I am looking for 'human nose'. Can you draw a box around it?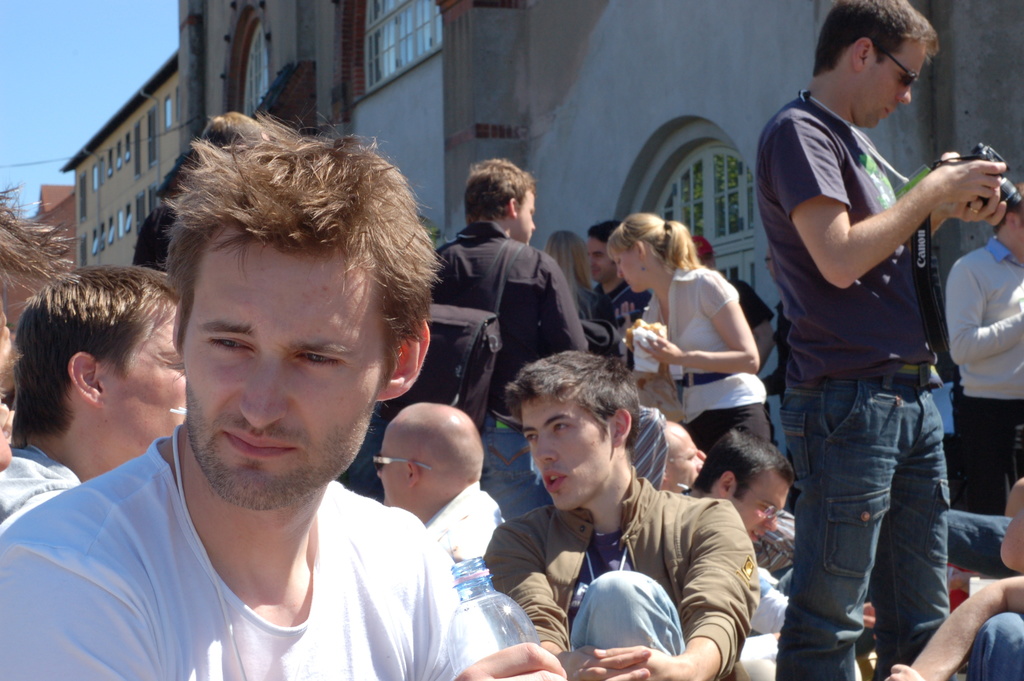
Sure, the bounding box is bbox=[376, 468, 383, 482].
